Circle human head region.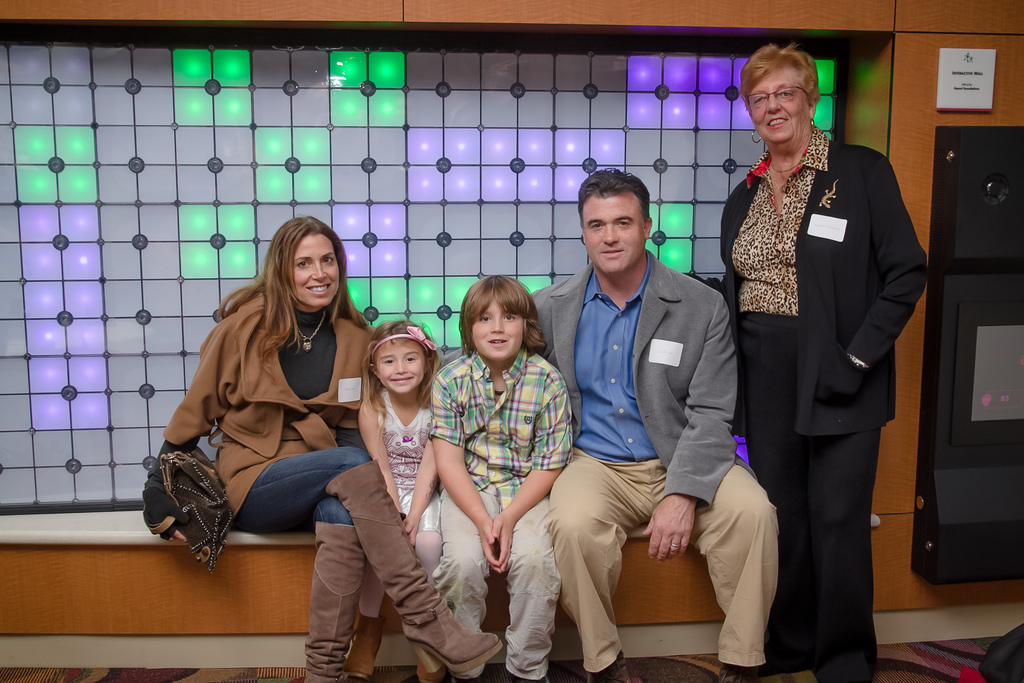
Region: <bbox>738, 47, 822, 145</bbox>.
